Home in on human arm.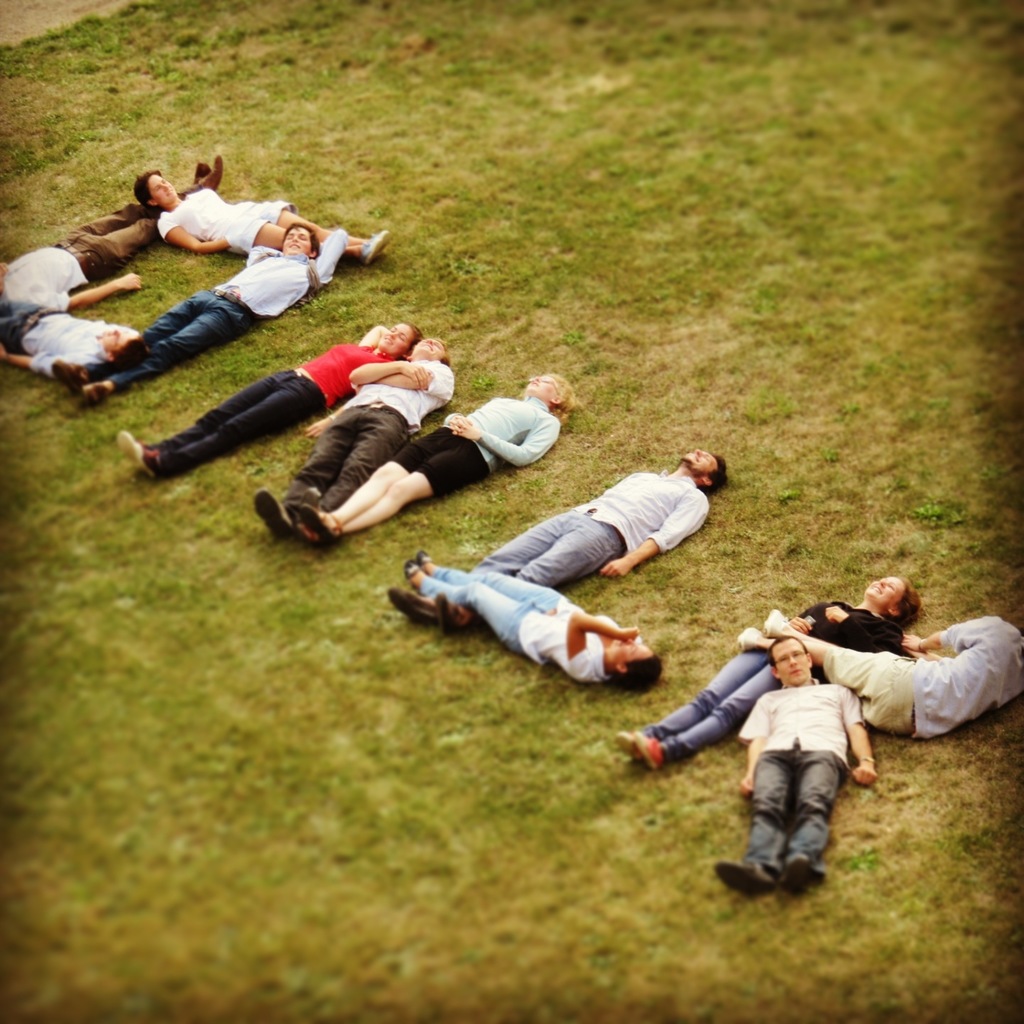
Homed in at [x1=821, y1=595, x2=905, y2=648].
